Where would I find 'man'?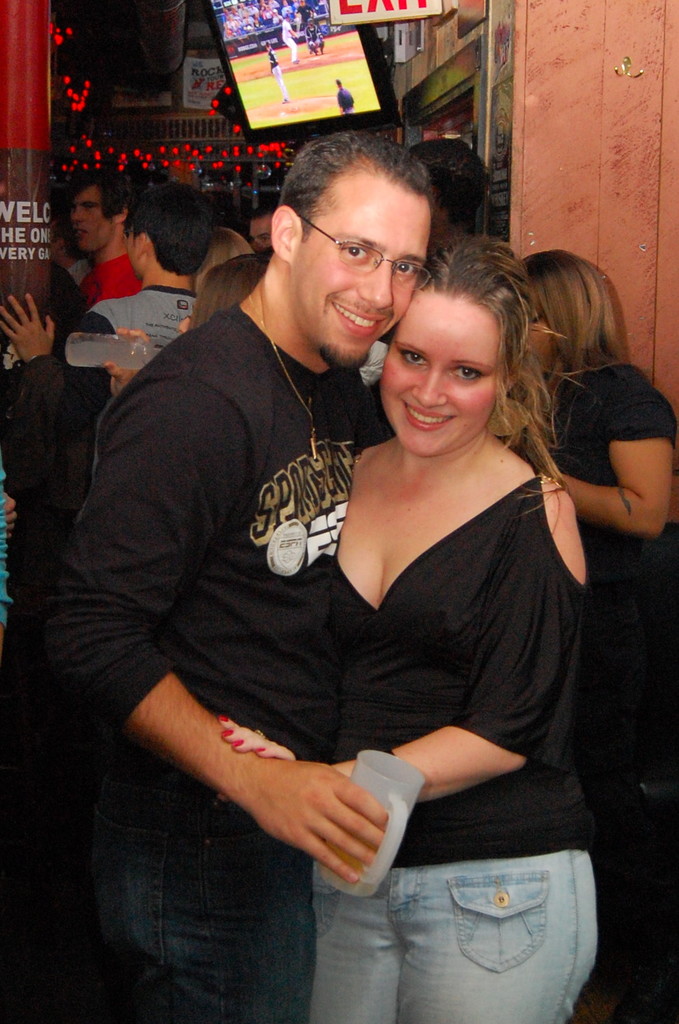
At [x1=336, y1=76, x2=355, y2=111].
